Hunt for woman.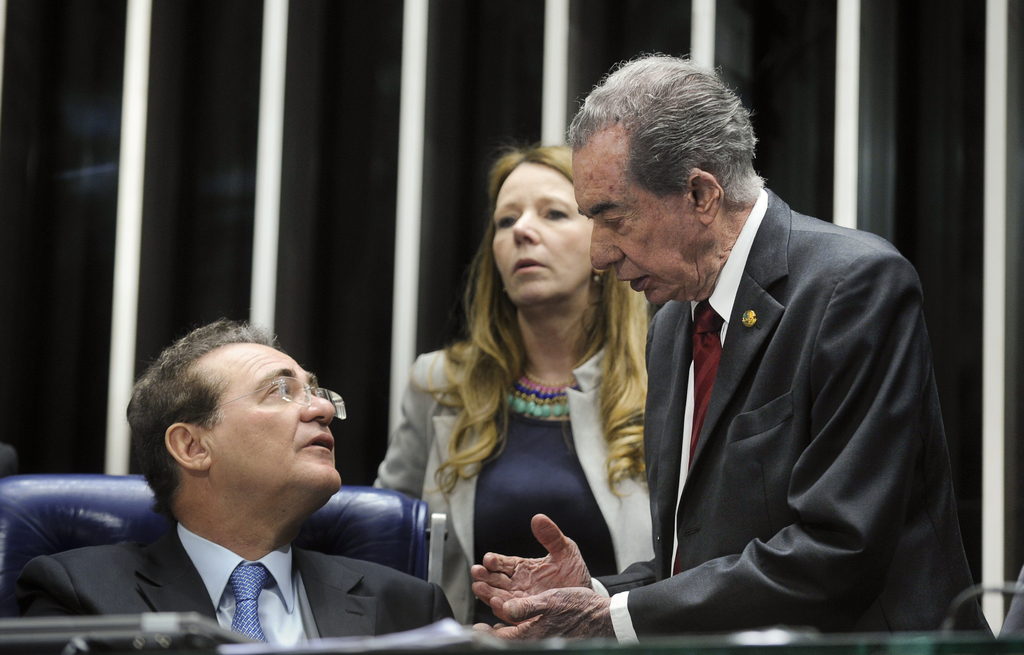
Hunted down at {"left": 407, "top": 123, "right": 676, "bottom": 649}.
